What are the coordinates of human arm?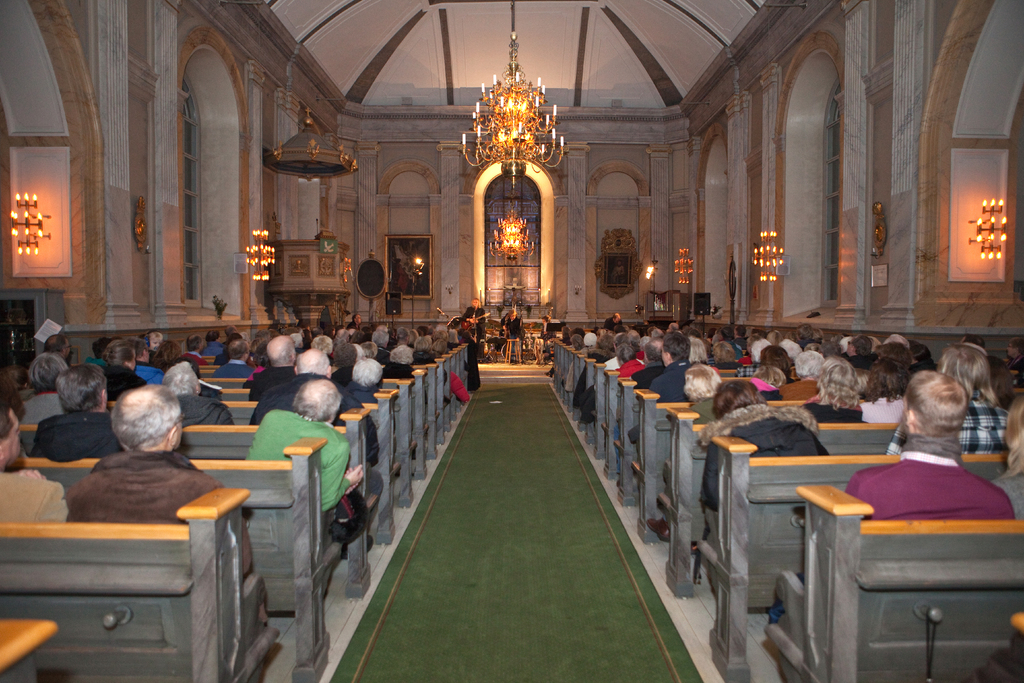
(x1=461, y1=308, x2=477, y2=324).
